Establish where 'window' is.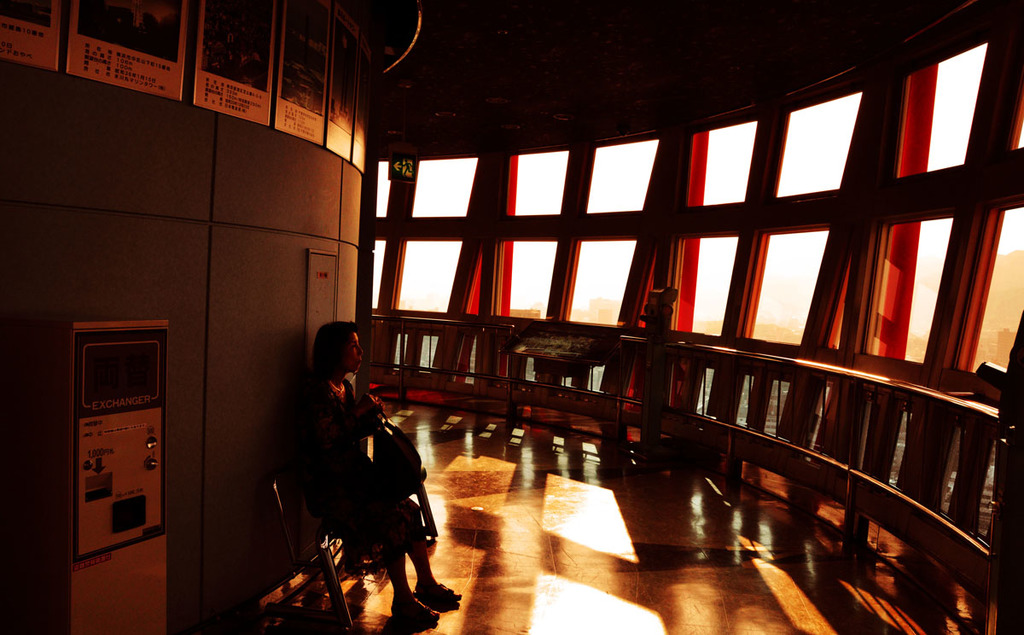
Established at [x1=672, y1=234, x2=739, y2=335].
